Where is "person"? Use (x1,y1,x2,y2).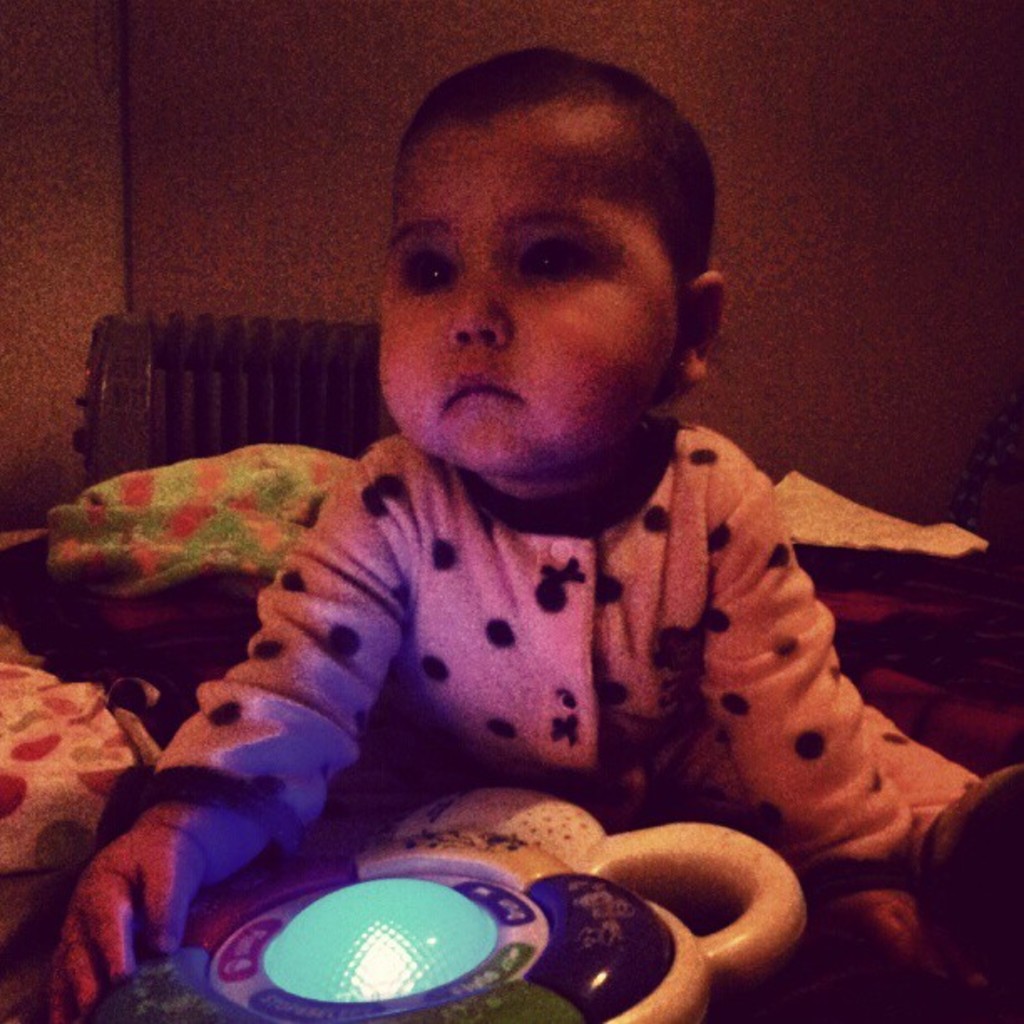
(42,40,1022,1022).
